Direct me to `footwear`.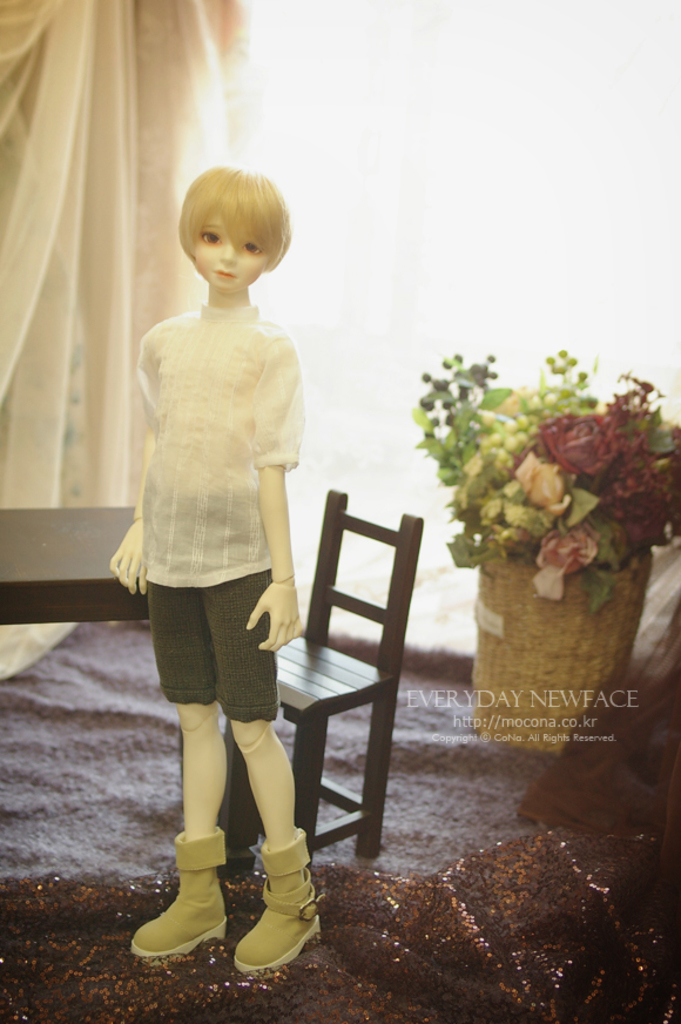
Direction: {"x1": 134, "y1": 822, "x2": 231, "y2": 956}.
